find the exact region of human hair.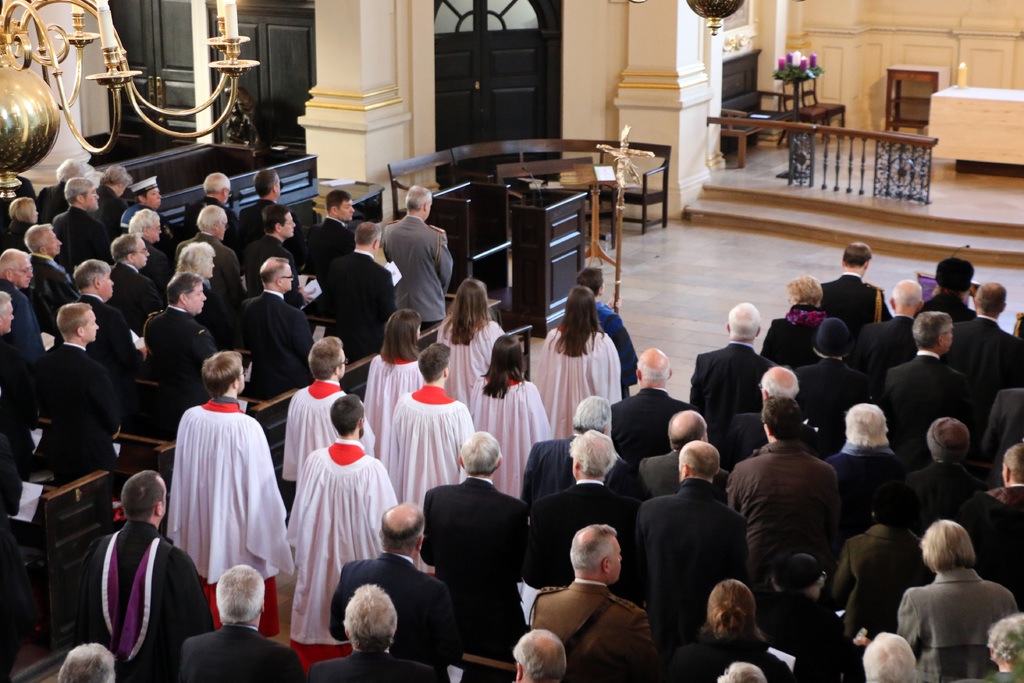
Exact region: select_region(415, 342, 453, 384).
